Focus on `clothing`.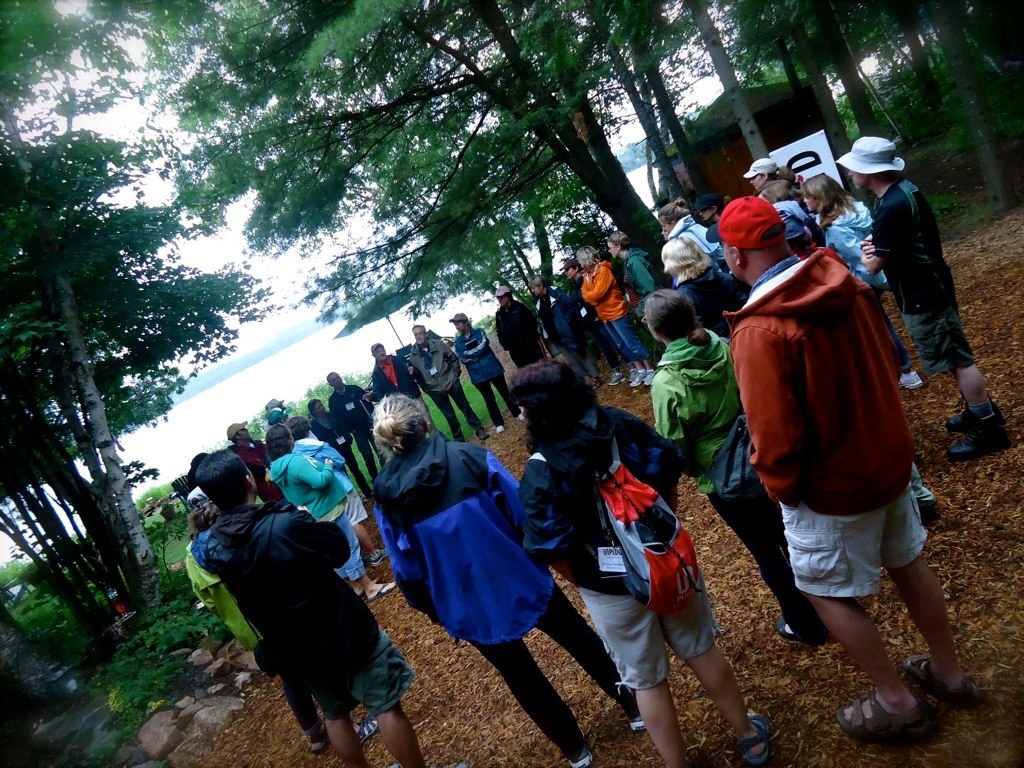
Focused at <region>817, 191, 911, 375</region>.
